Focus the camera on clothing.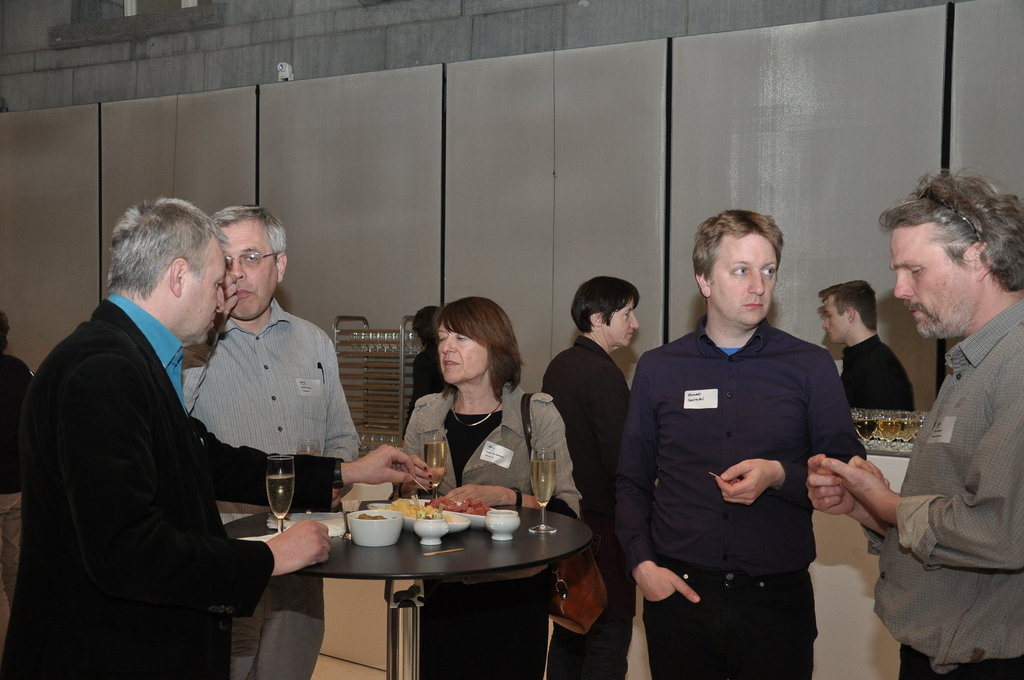
Focus region: {"x1": 181, "y1": 297, "x2": 364, "y2": 679}.
